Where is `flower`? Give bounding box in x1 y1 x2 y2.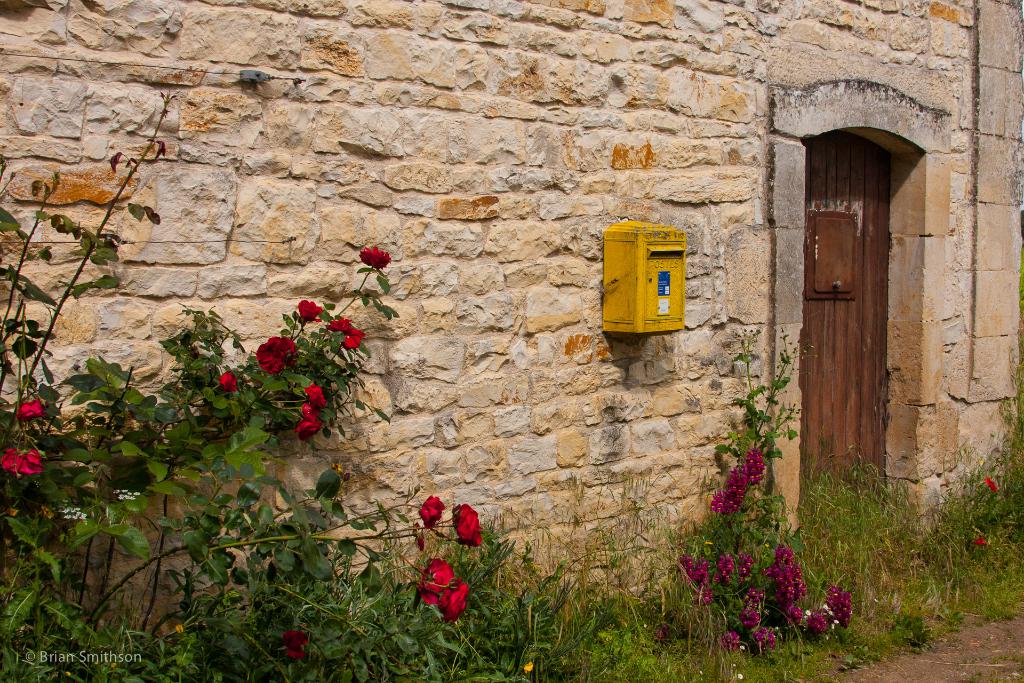
277 632 308 661.
